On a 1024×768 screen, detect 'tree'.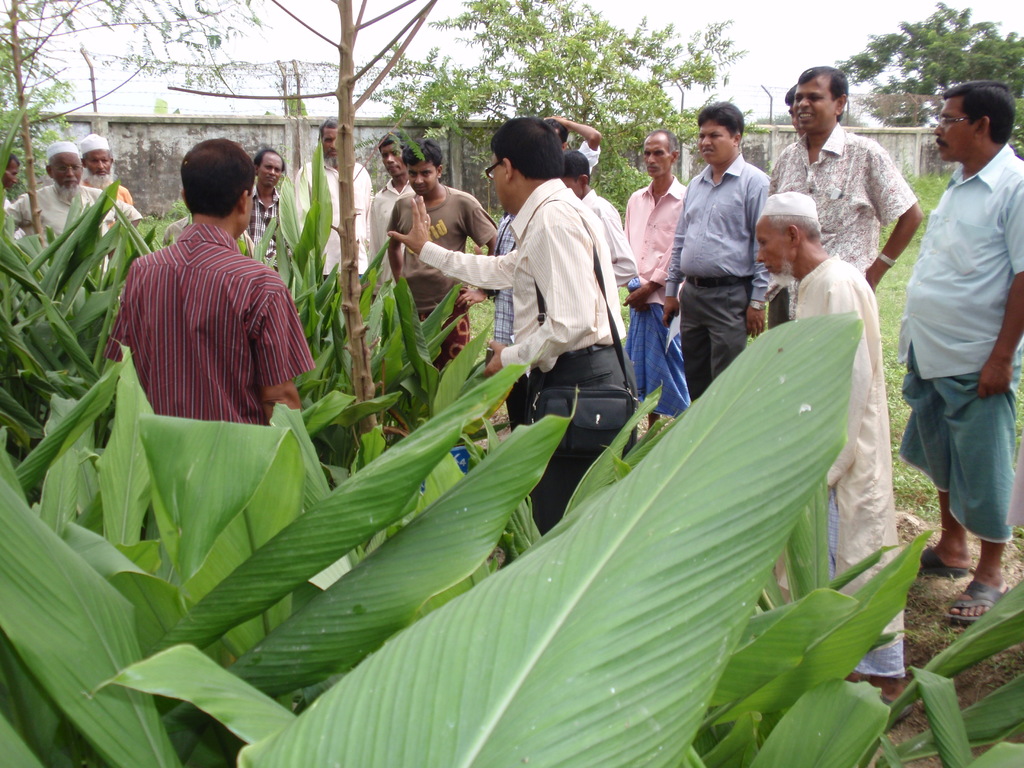
<box>835,0,1023,162</box>.
